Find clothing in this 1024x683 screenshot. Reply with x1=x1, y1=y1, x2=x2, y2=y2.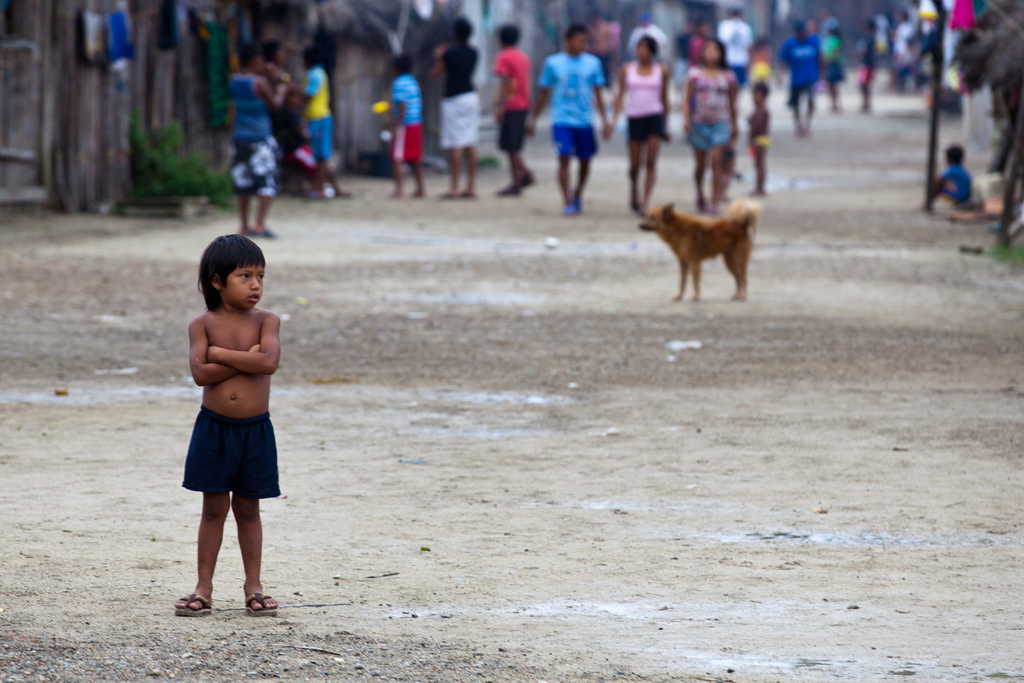
x1=689, y1=64, x2=732, y2=154.
